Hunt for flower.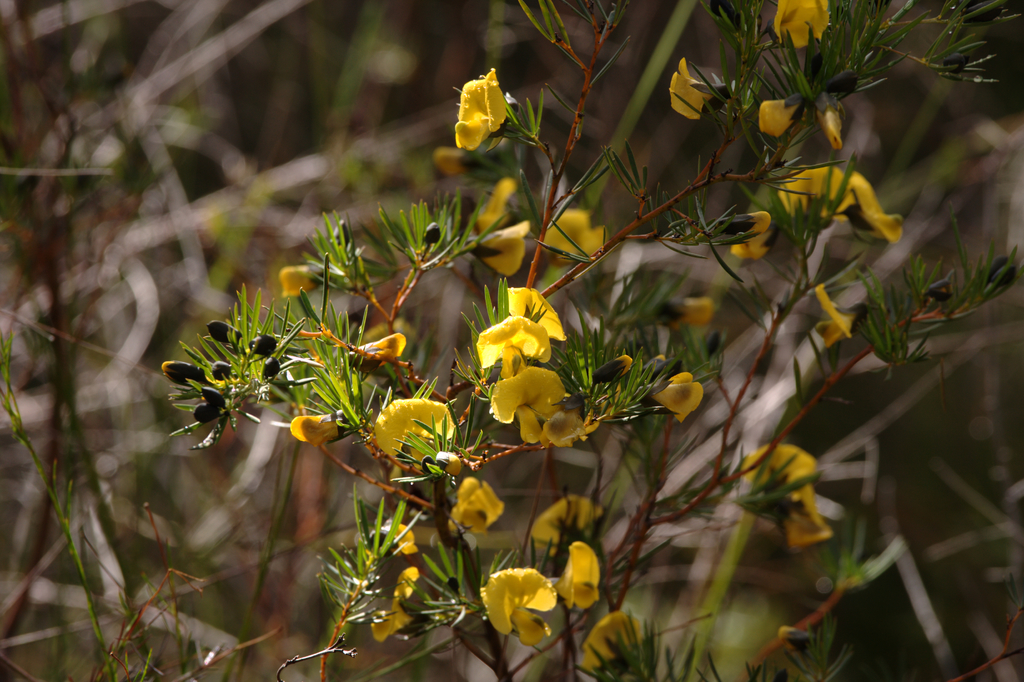
Hunted down at bbox=(780, 172, 908, 245).
